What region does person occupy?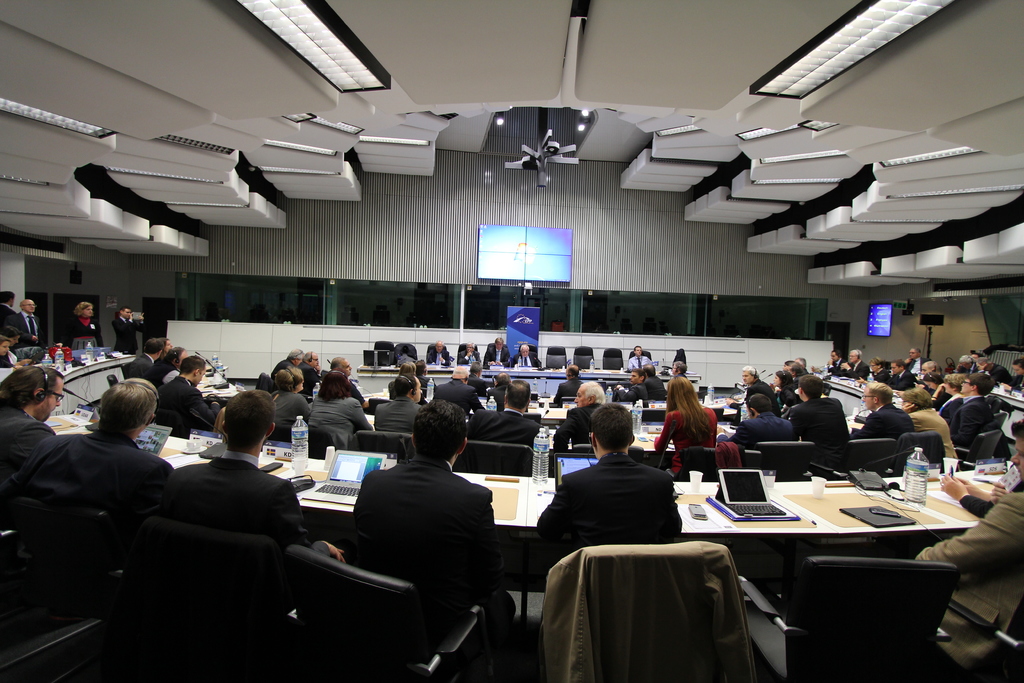
Rect(551, 379, 605, 464).
